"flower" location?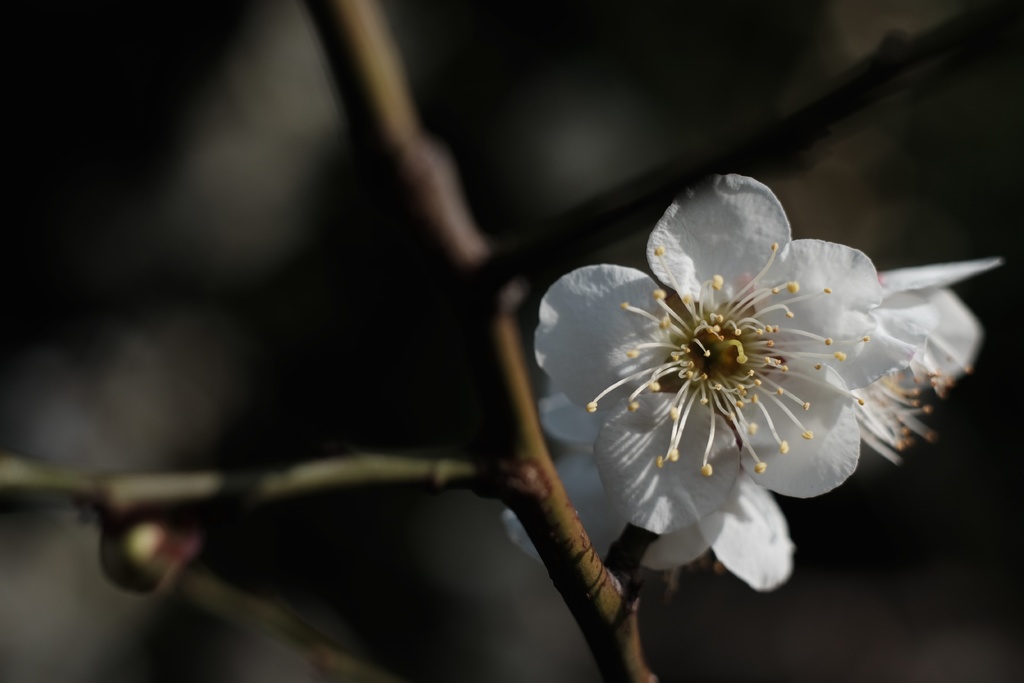
{"x1": 850, "y1": 257, "x2": 1001, "y2": 467}
